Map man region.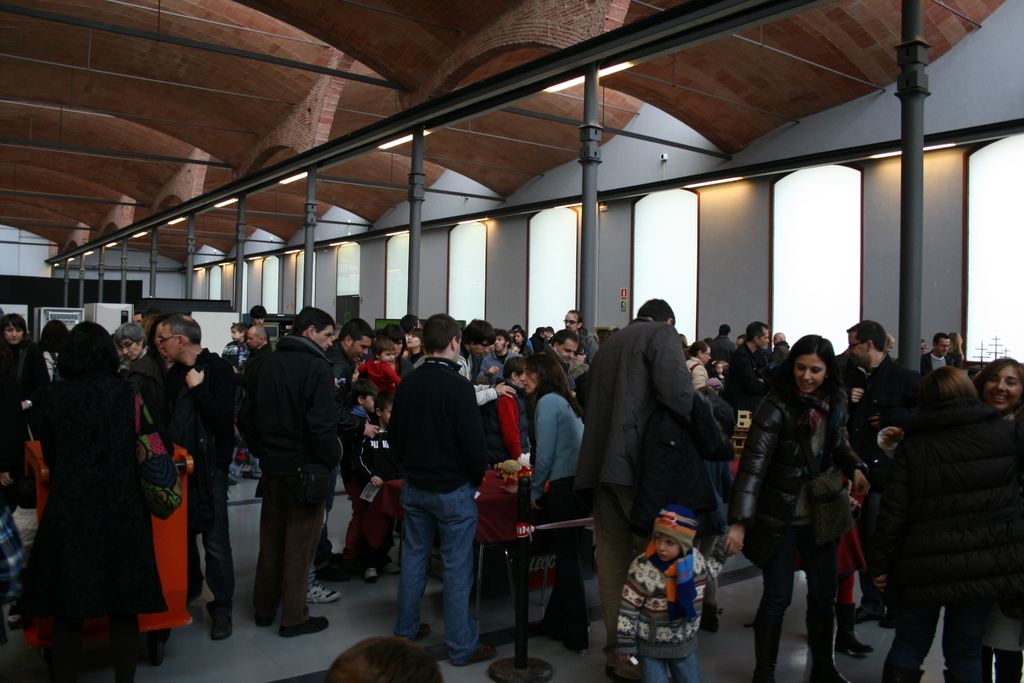
Mapped to Rect(478, 329, 517, 381).
